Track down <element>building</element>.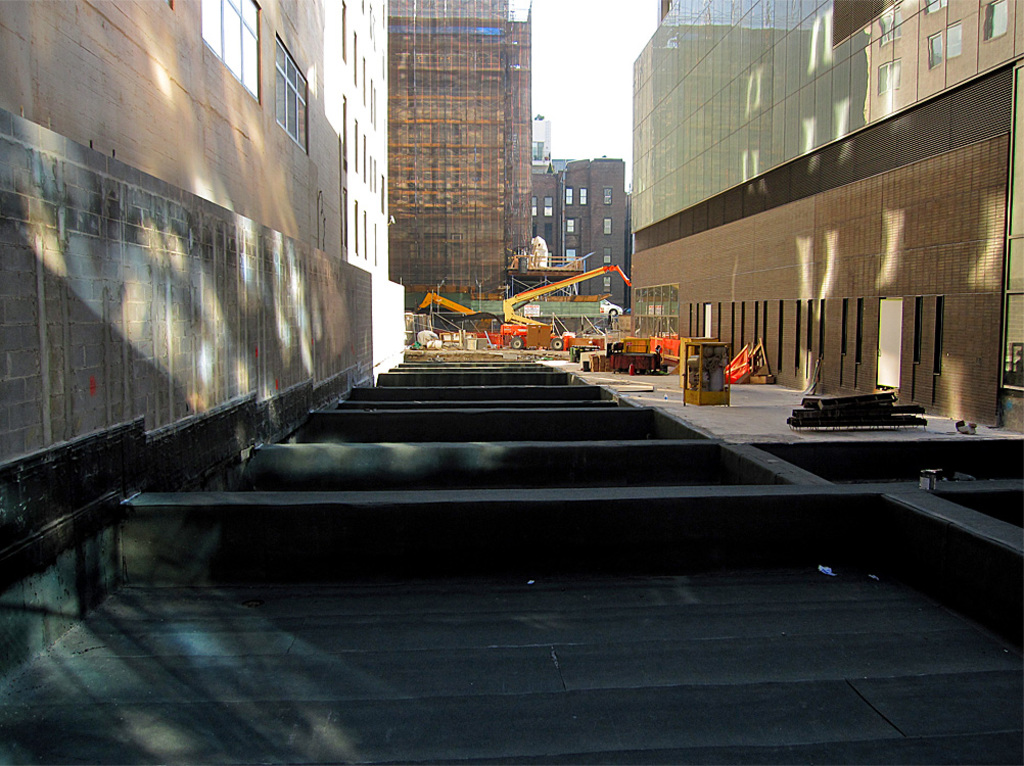
Tracked to box=[0, 0, 403, 590].
